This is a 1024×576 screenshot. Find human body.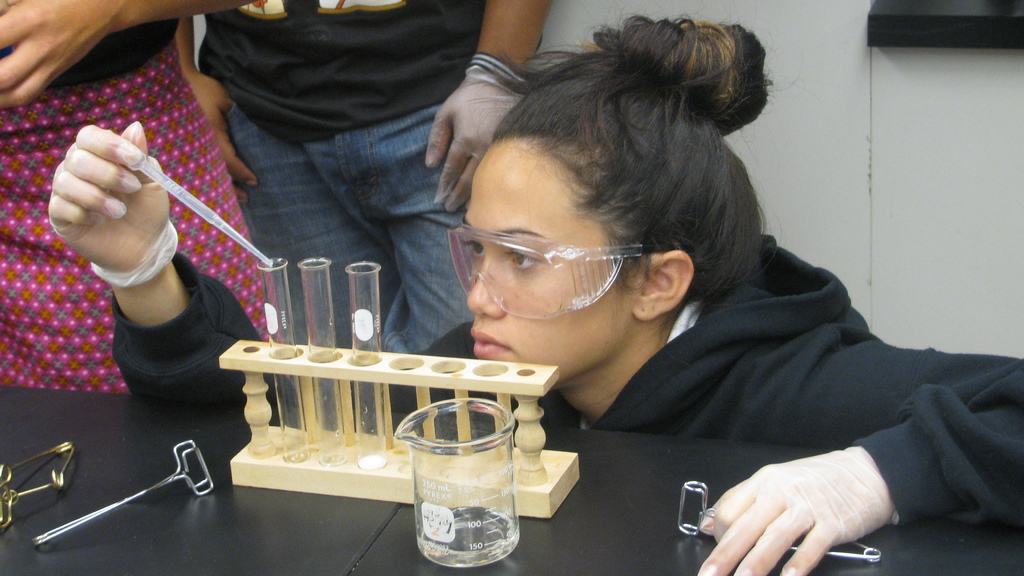
Bounding box: bbox=(173, 0, 556, 413).
